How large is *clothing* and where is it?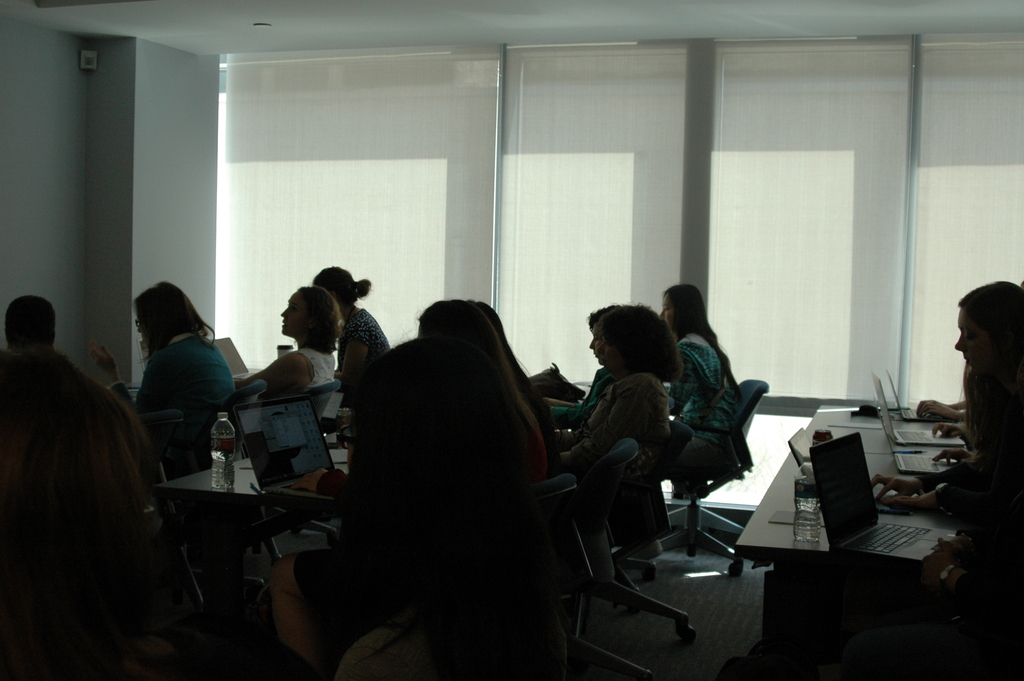
Bounding box: locate(922, 388, 1023, 627).
